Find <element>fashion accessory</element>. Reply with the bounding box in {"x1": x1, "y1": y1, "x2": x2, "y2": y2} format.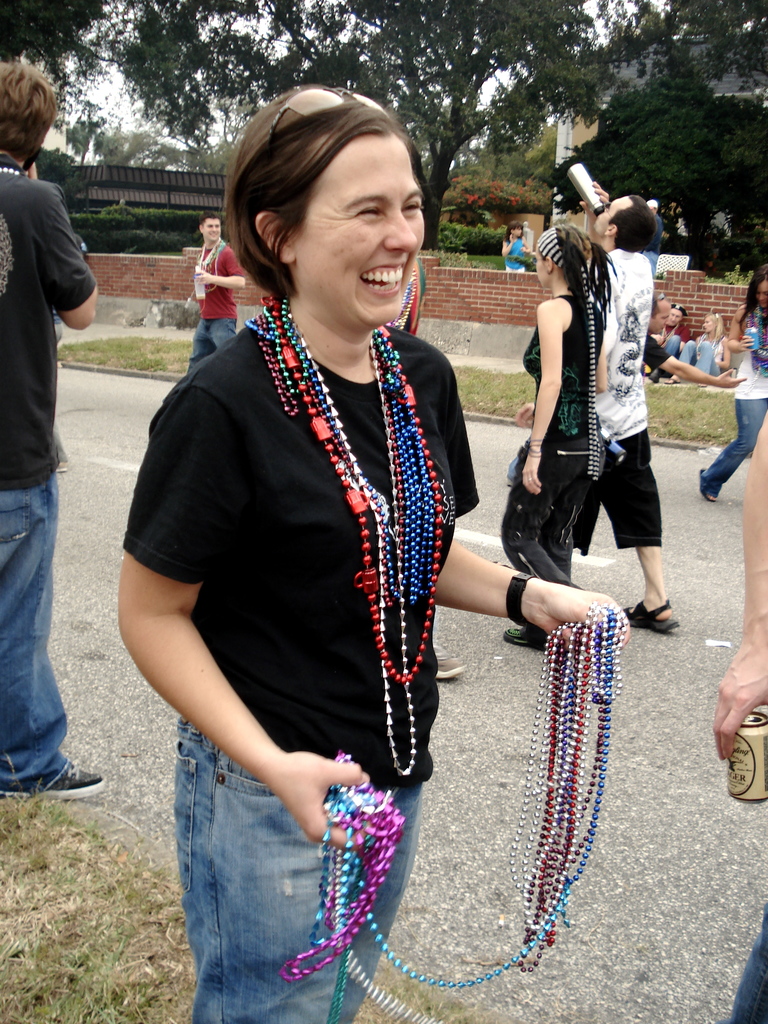
{"x1": 506, "y1": 626, "x2": 551, "y2": 648}.
